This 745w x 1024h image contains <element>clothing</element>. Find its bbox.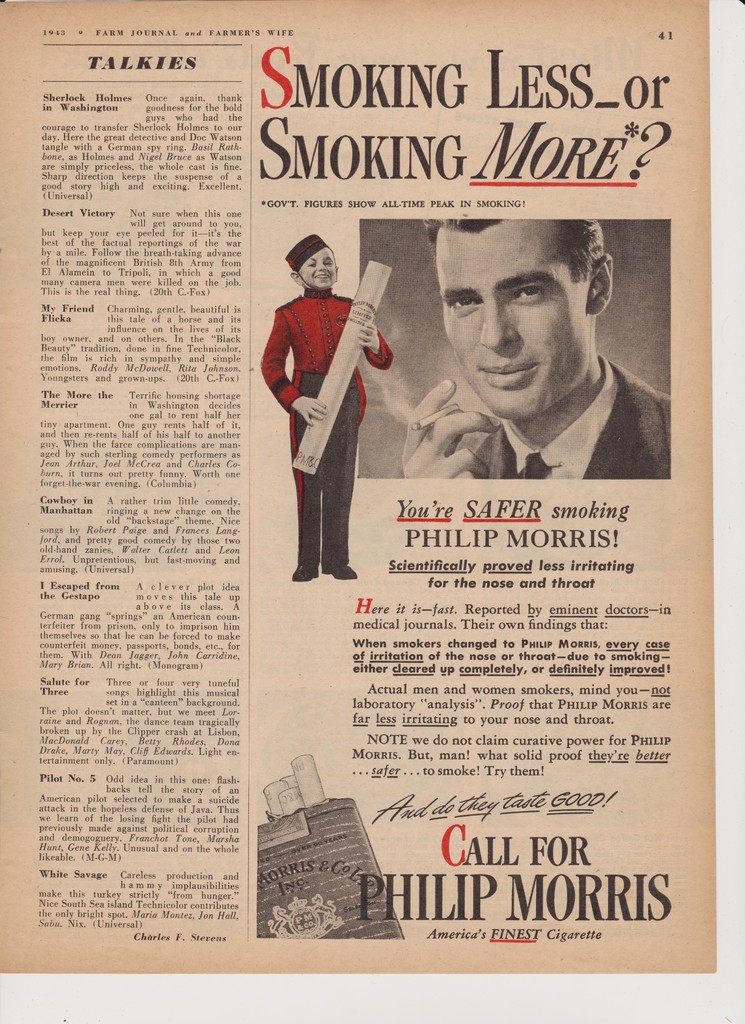
pyautogui.locateOnScreen(466, 346, 667, 477).
